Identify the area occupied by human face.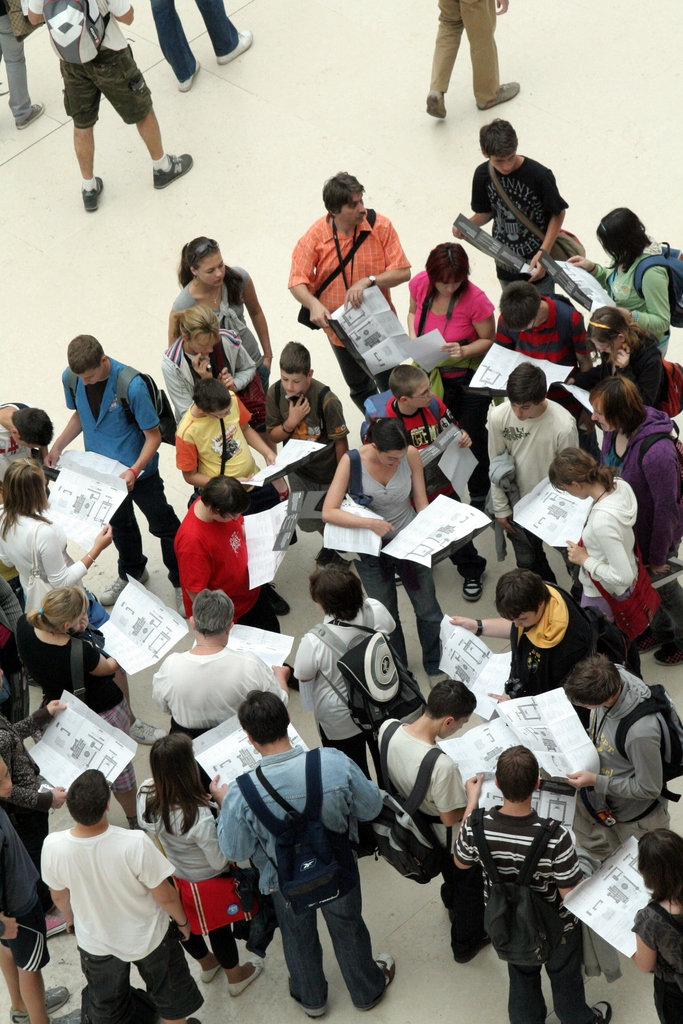
Area: {"x1": 433, "y1": 272, "x2": 465, "y2": 297}.
